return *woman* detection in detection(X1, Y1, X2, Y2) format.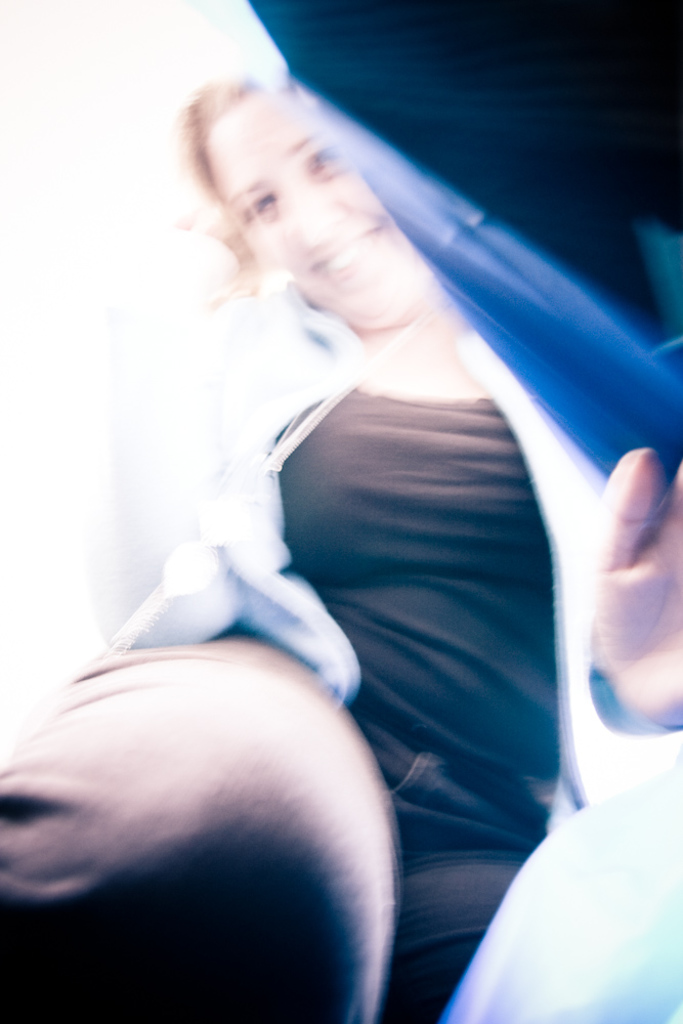
detection(54, 33, 641, 920).
